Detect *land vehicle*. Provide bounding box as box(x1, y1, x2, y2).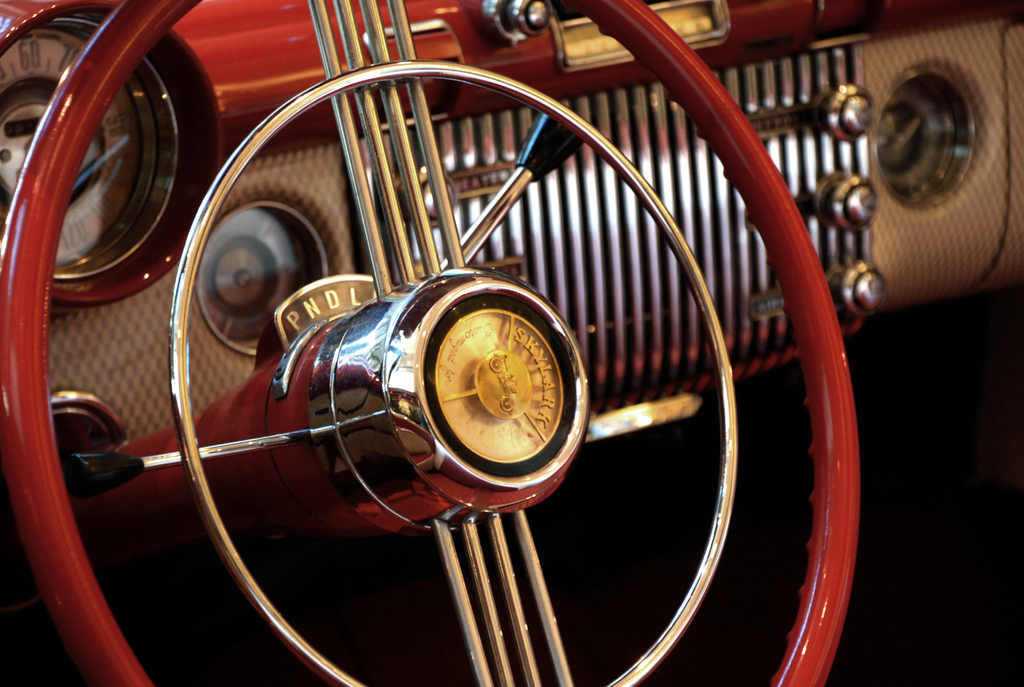
box(0, 0, 966, 686).
